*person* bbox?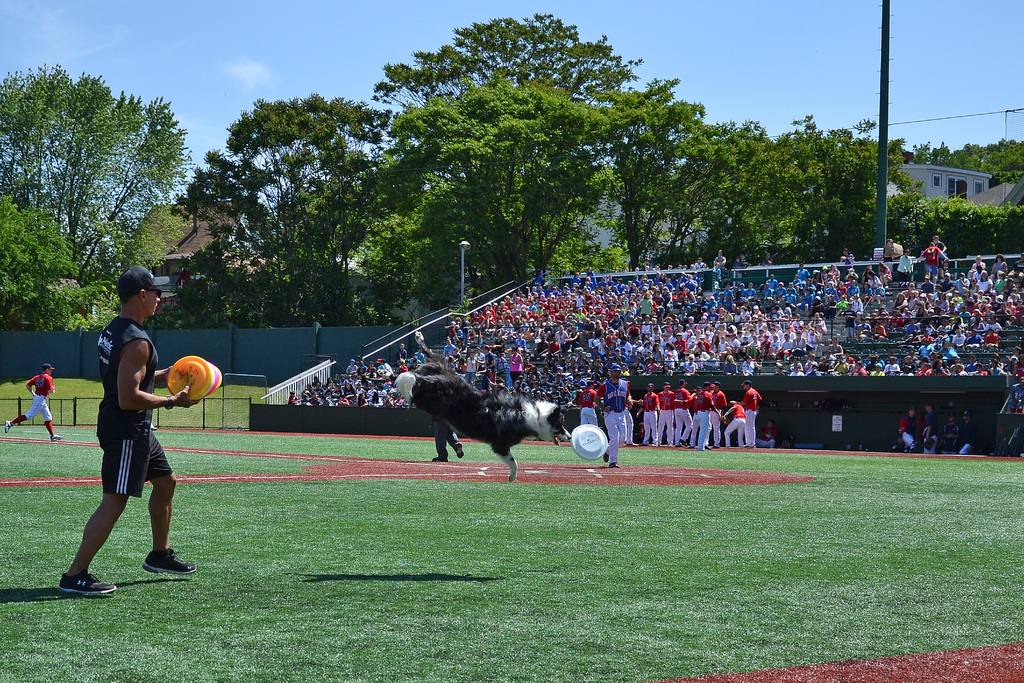
75 259 189 612
